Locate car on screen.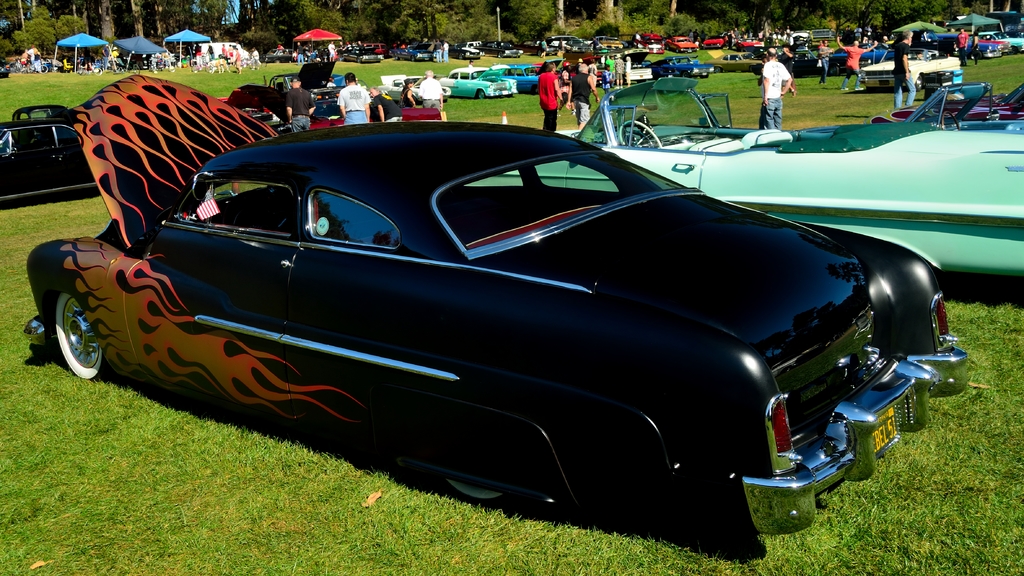
On screen at box(862, 46, 957, 91).
